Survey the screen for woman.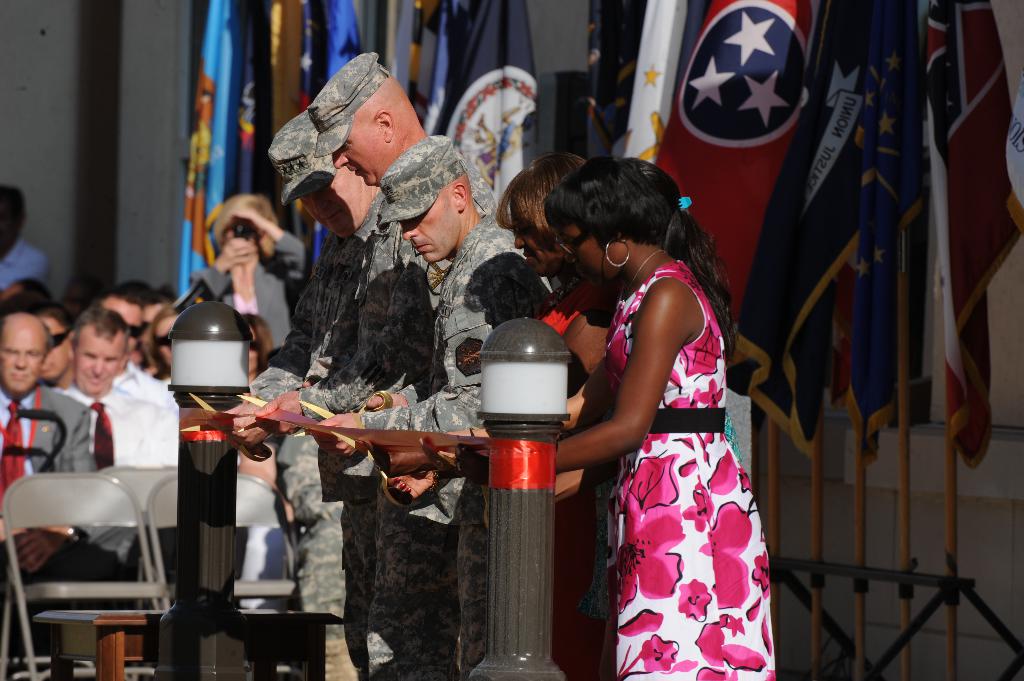
Survey found: x1=143, y1=306, x2=181, y2=399.
